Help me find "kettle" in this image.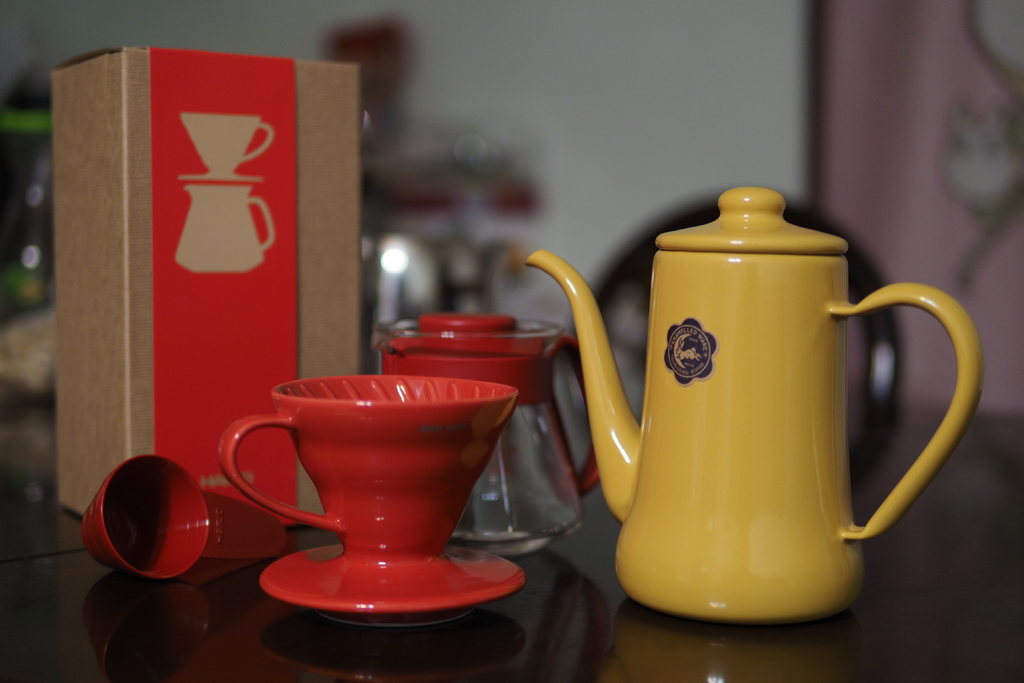
Found it: x1=351, y1=308, x2=602, y2=557.
